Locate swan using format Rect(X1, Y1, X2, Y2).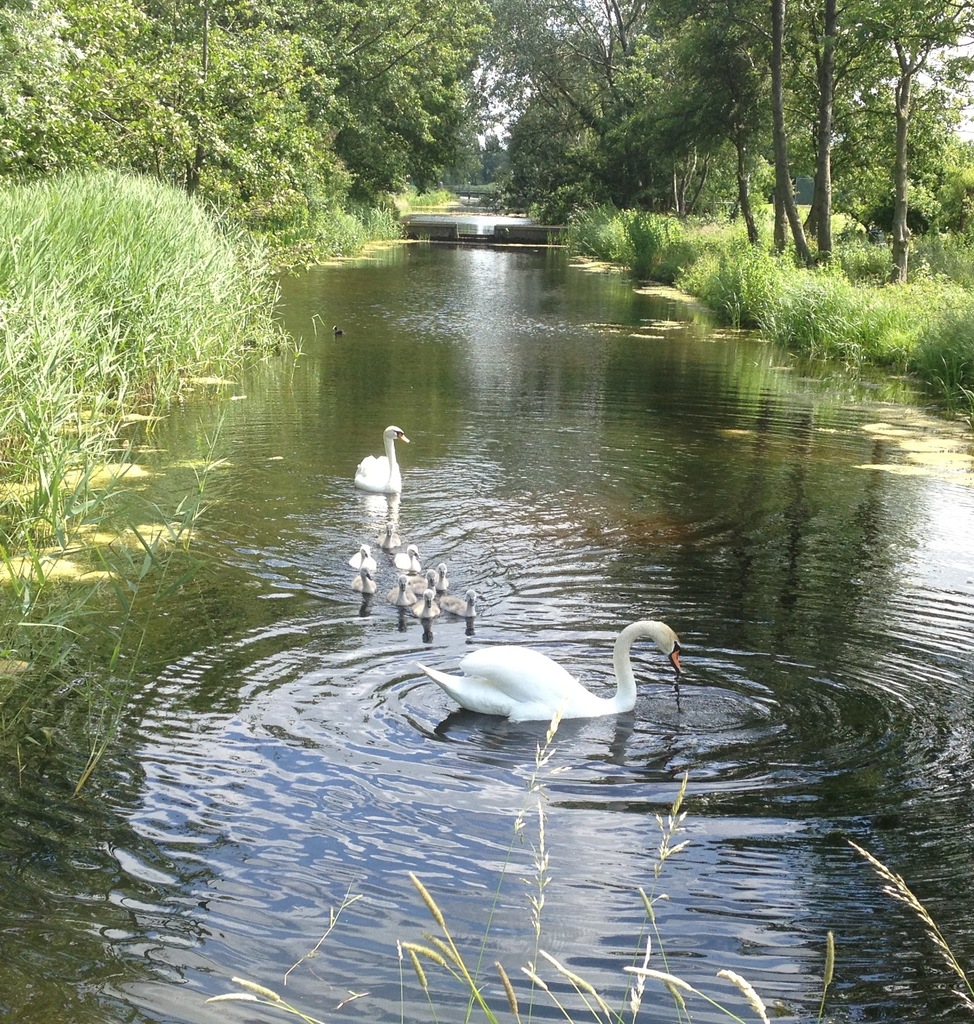
Rect(438, 564, 452, 589).
